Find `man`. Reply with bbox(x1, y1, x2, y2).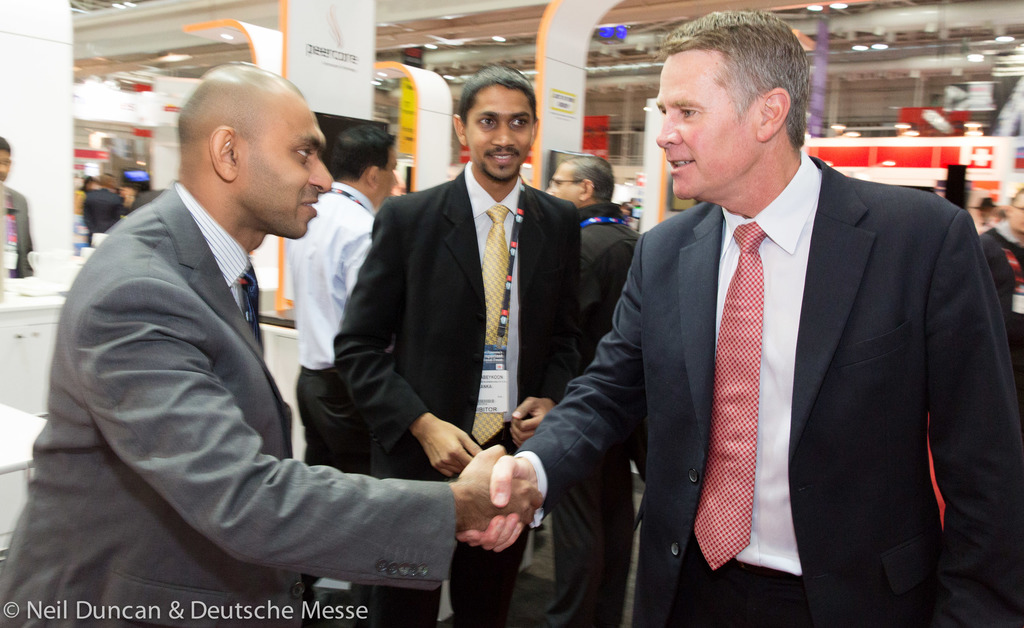
bbox(329, 62, 579, 627).
